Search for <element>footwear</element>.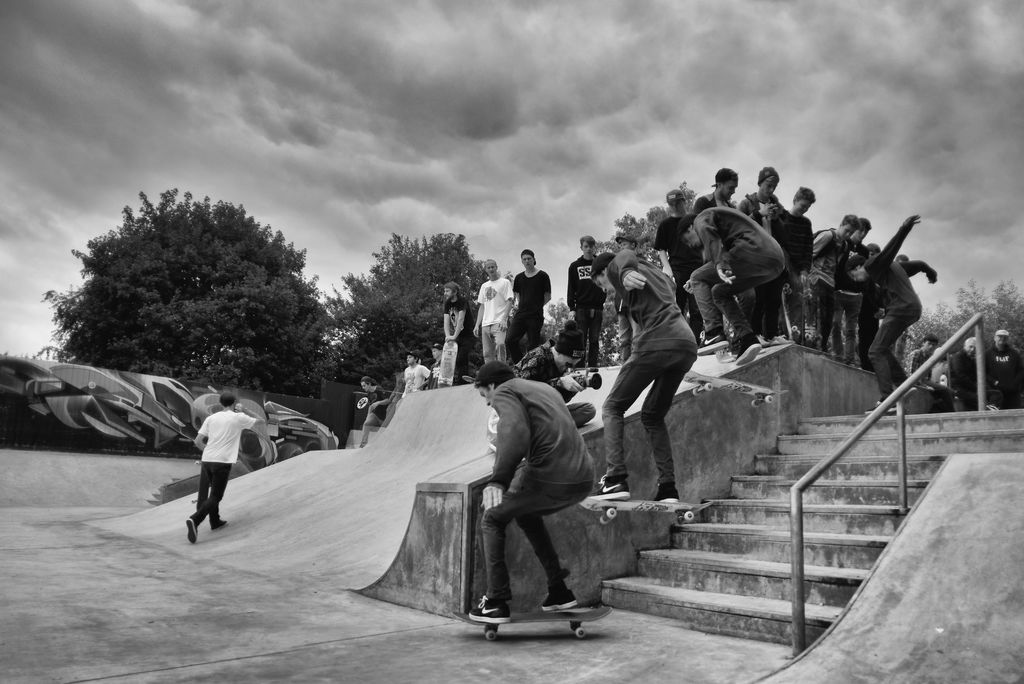
Found at (x1=732, y1=330, x2=767, y2=370).
